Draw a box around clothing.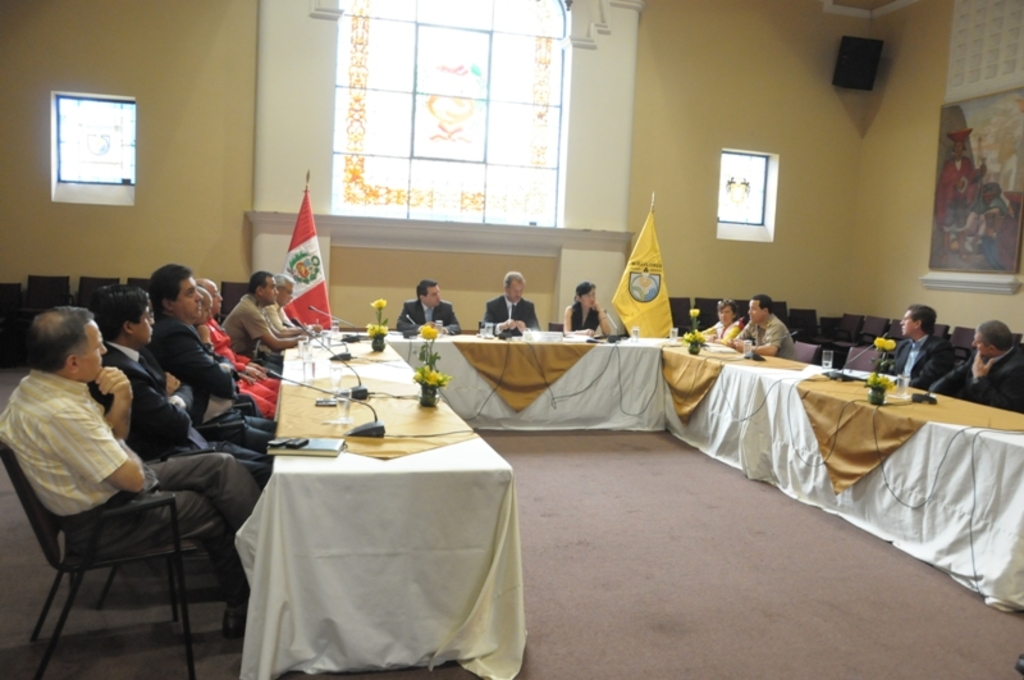
<region>192, 318, 294, 426</region>.
